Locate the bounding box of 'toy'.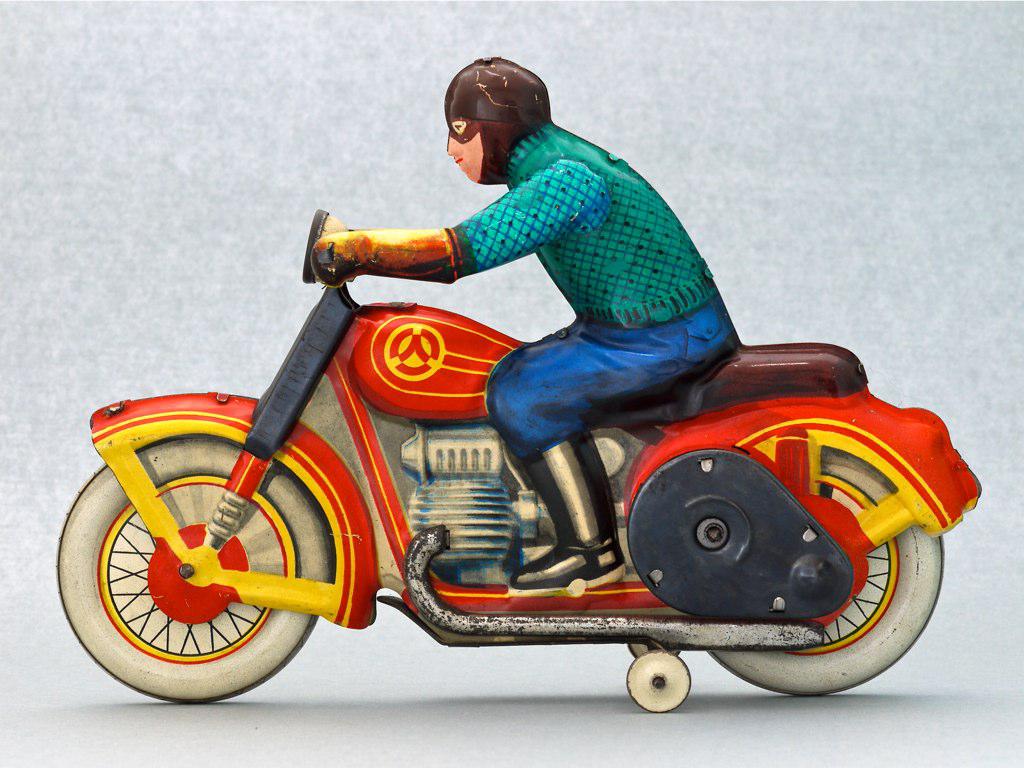
Bounding box: {"x1": 59, "y1": 98, "x2": 970, "y2": 741}.
